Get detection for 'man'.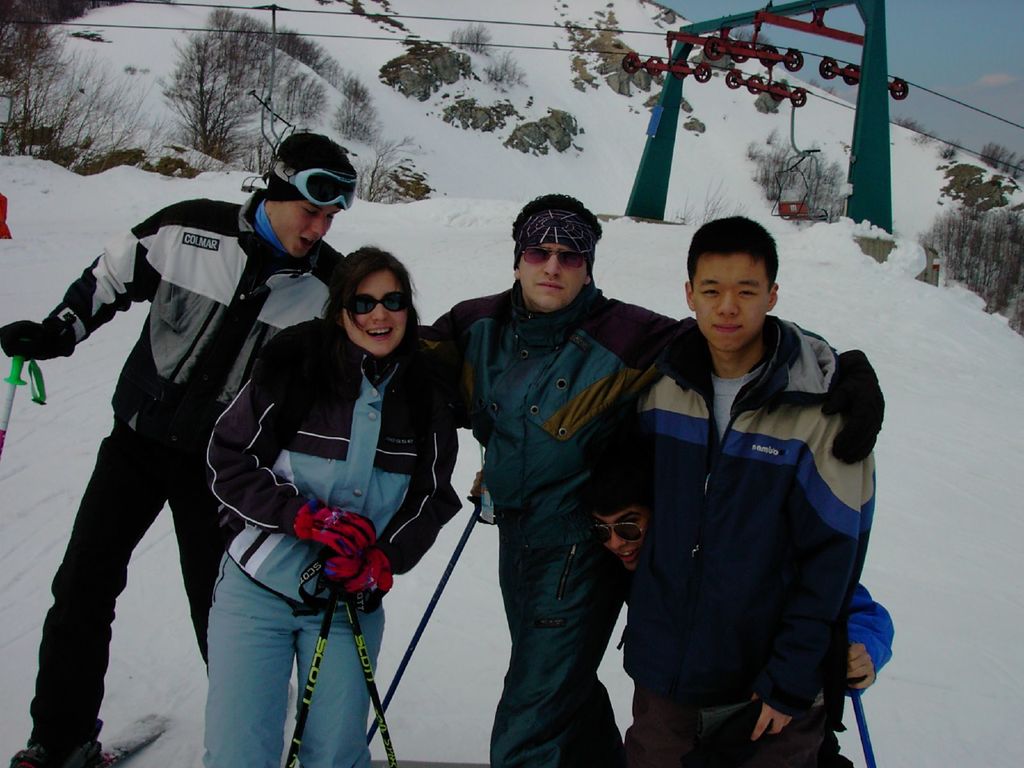
Detection: BBox(408, 179, 884, 767).
